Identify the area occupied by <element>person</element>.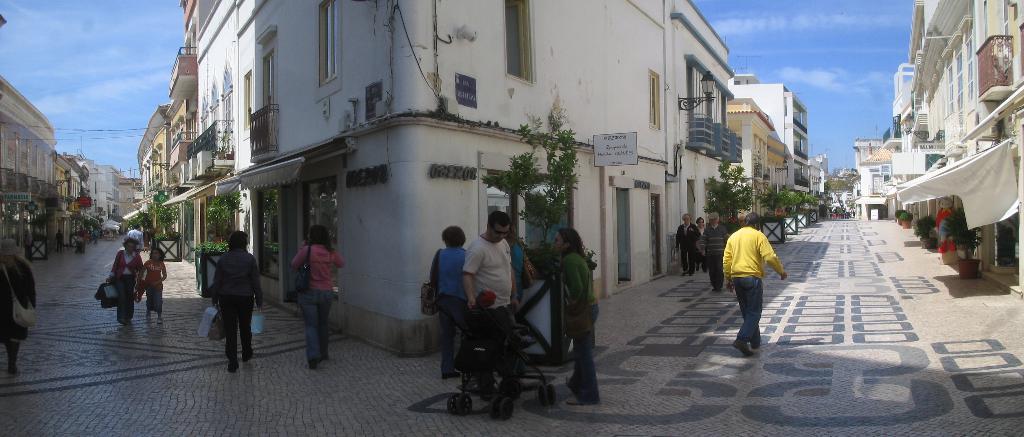
Area: [145,247,167,326].
